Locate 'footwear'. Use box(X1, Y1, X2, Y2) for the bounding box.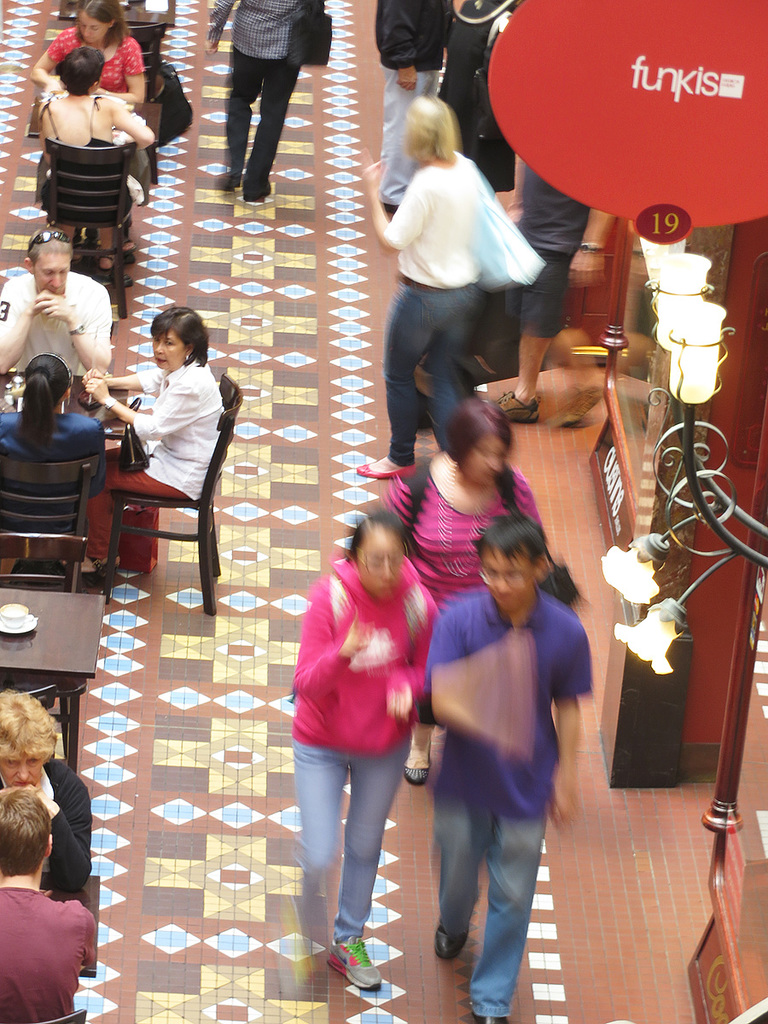
box(382, 202, 401, 211).
